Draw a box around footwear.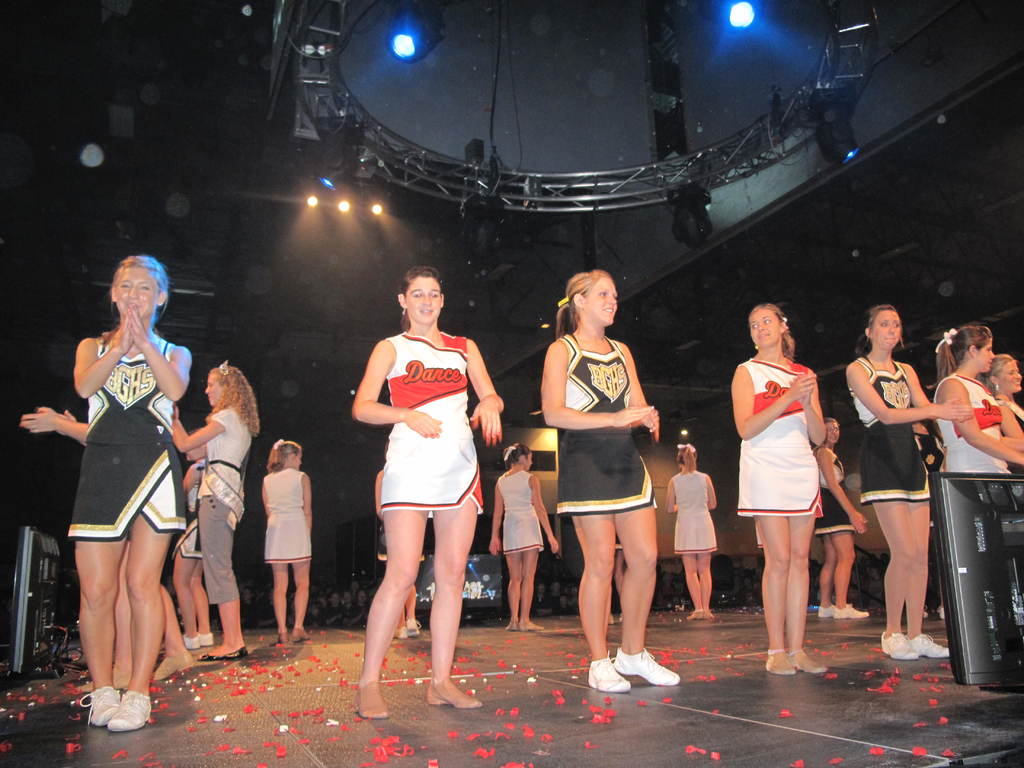
[x1=195, y1=644, x2=248, y2=662].
